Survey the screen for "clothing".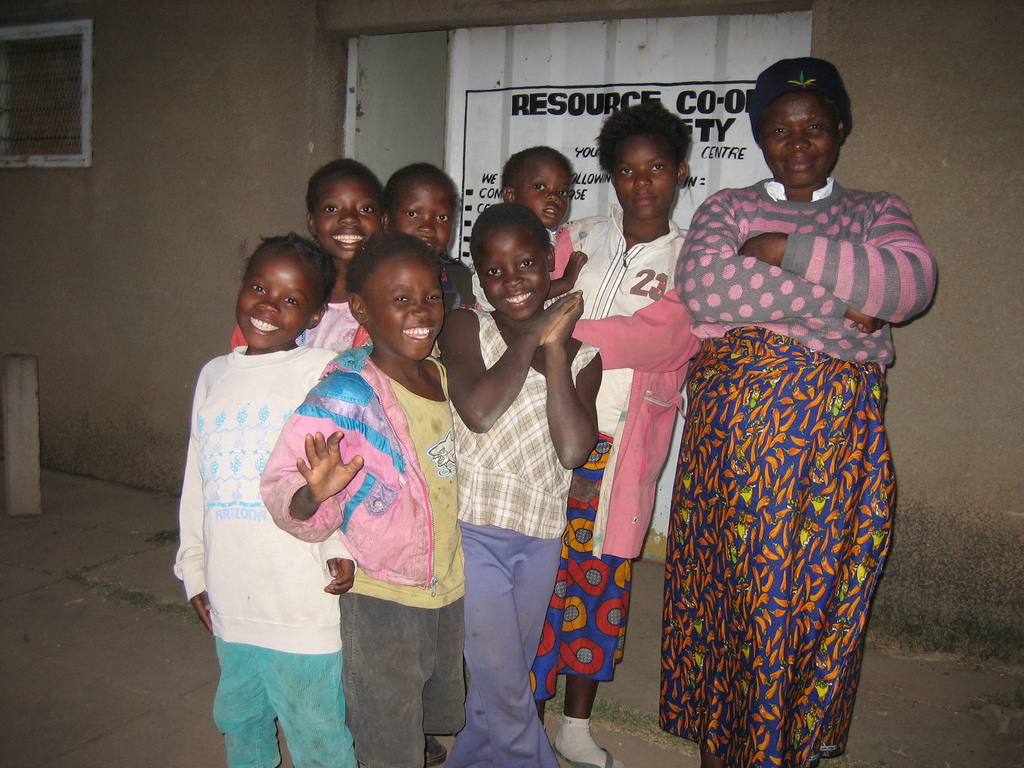
Survey found: [538, 209, 690, 711].
